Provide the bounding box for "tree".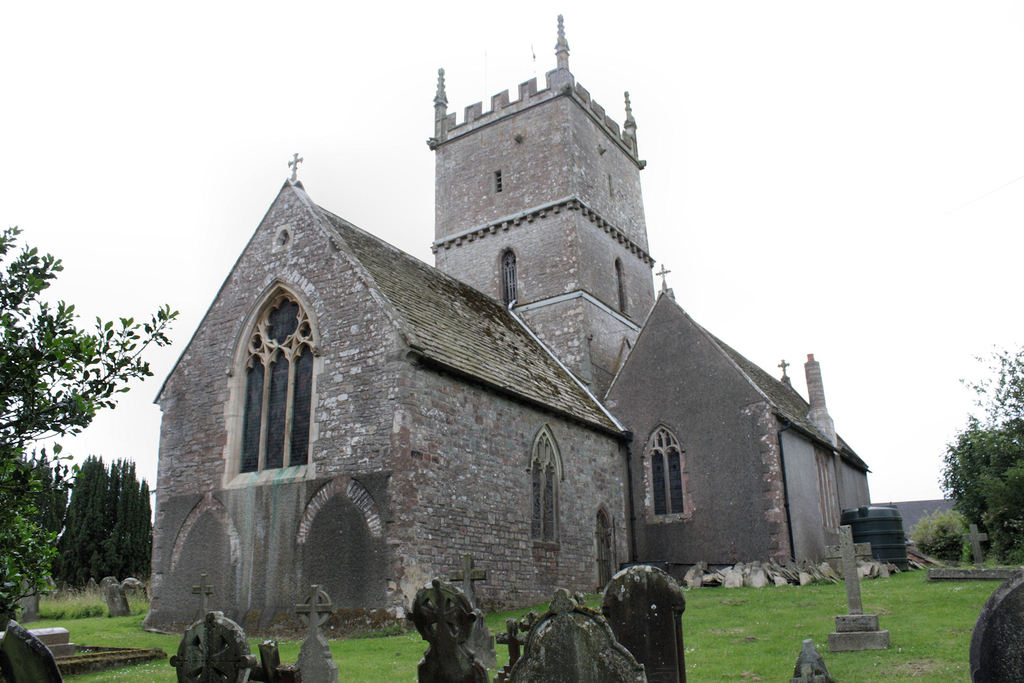
detection(945, 396, 1021, 568).
